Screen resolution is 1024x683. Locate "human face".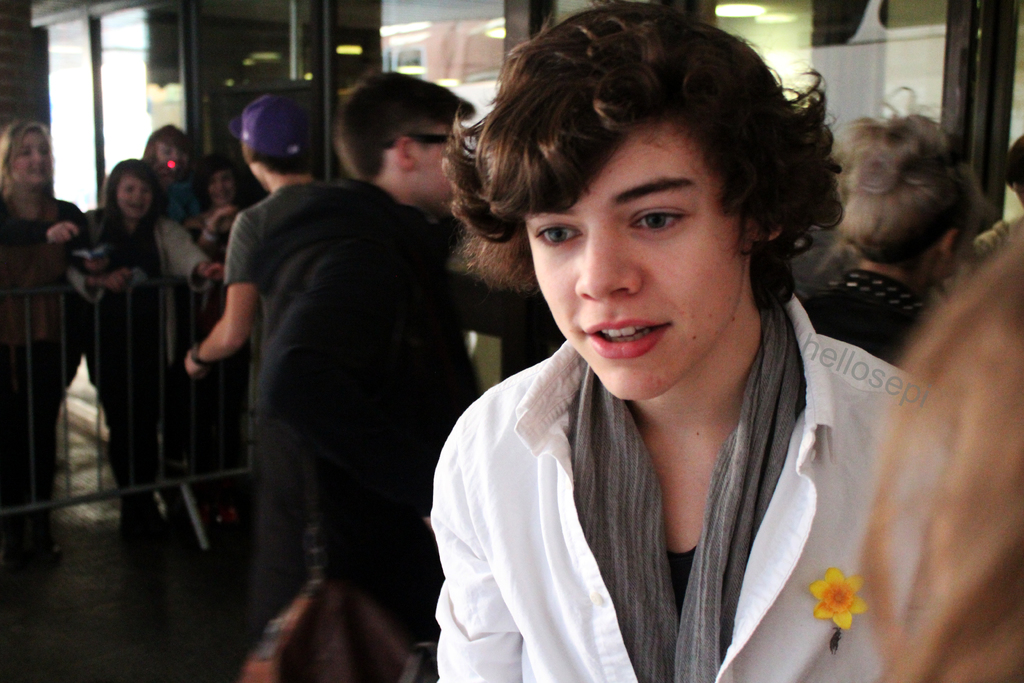
157:143:188:178.
